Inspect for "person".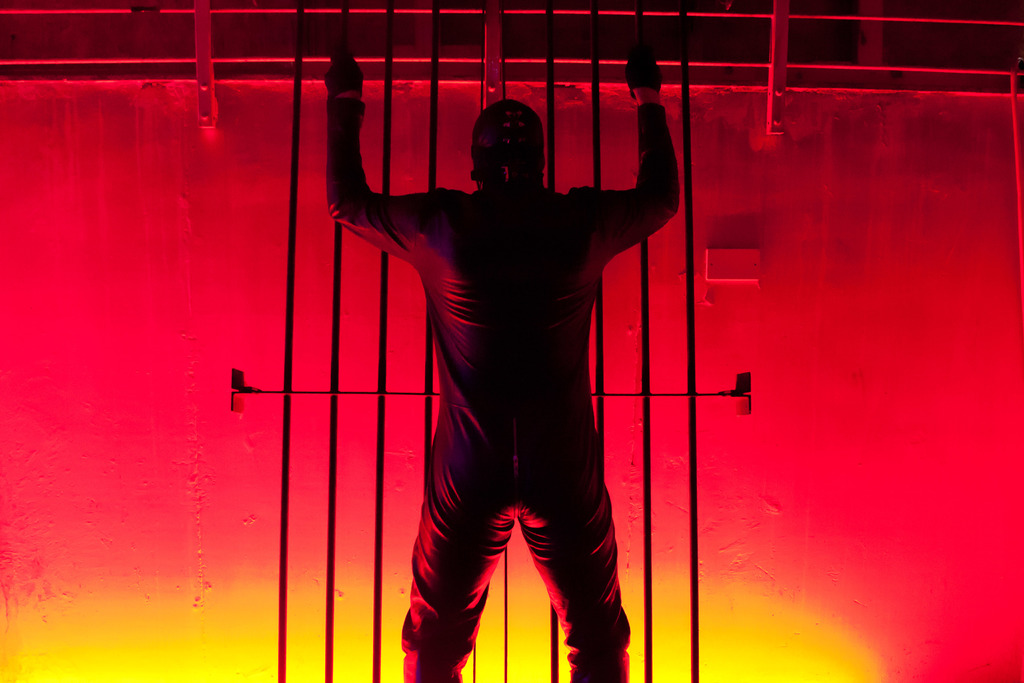
Inspection: [338, 53, 675, 657].
